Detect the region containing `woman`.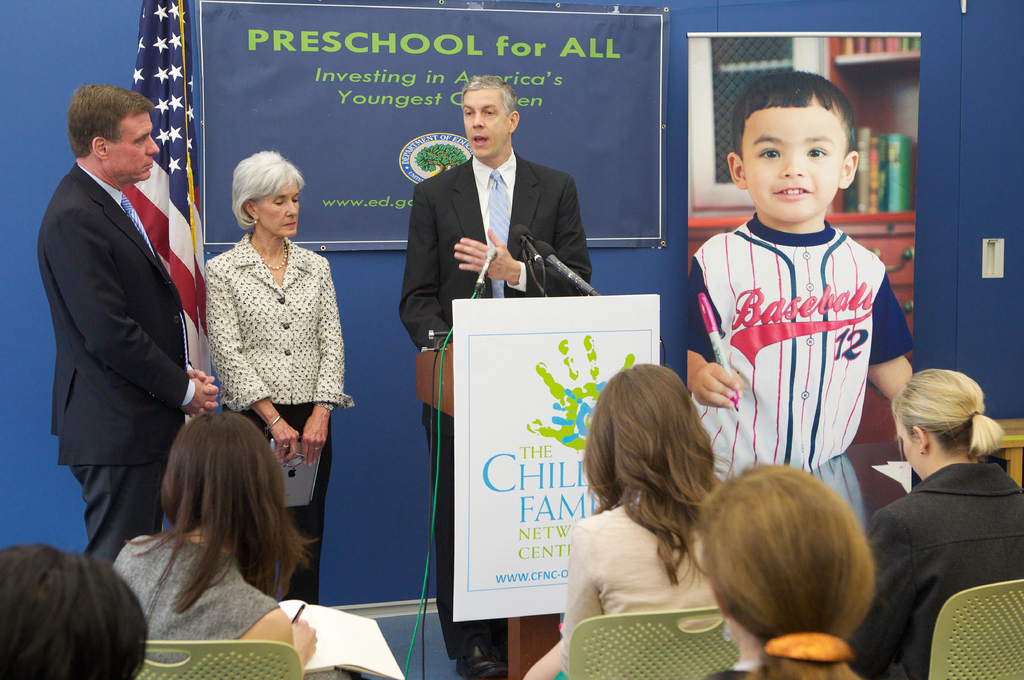
region(187, 166, 339, 553).
